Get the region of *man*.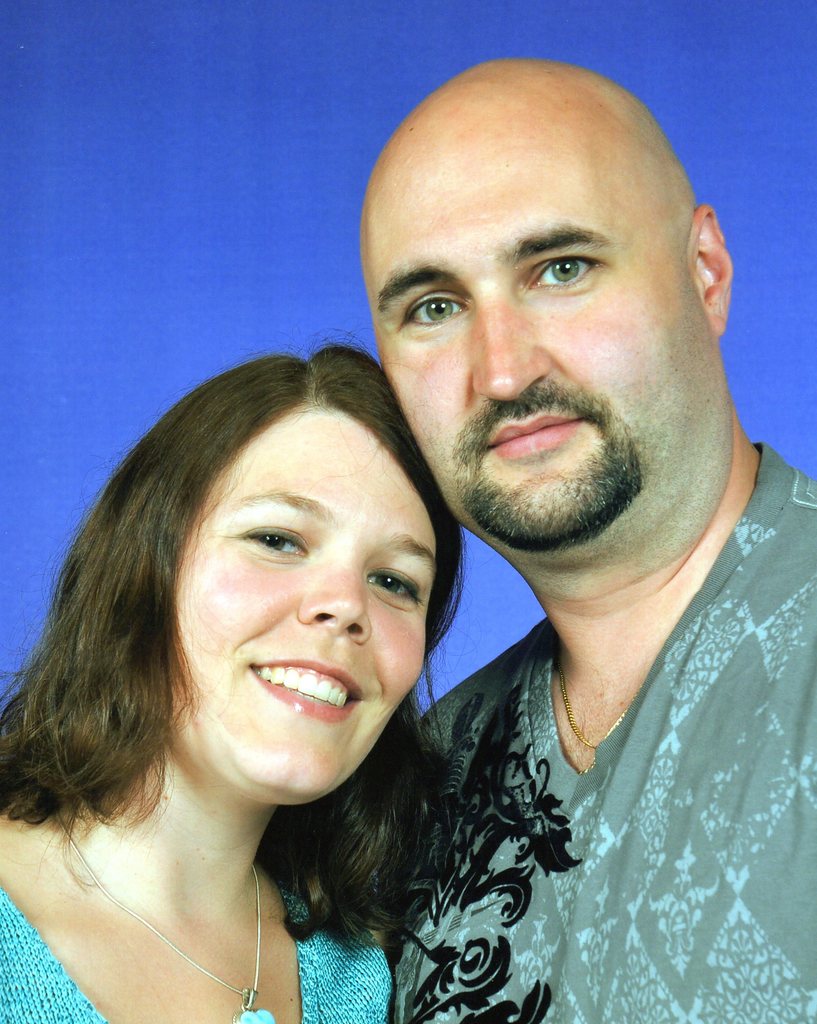
pyautogui.locateOnScreen(387, 61, 816, 1023).
